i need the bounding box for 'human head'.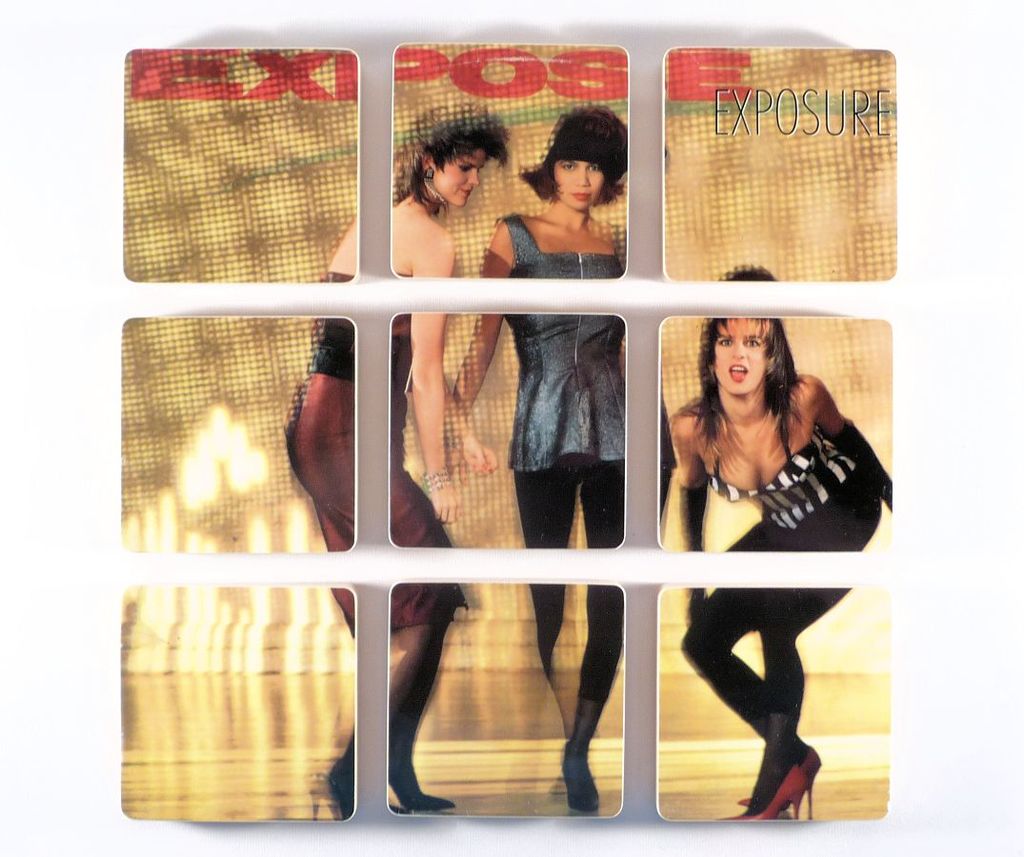
Here it is: <region>518, 96, 627, 215</region>.
